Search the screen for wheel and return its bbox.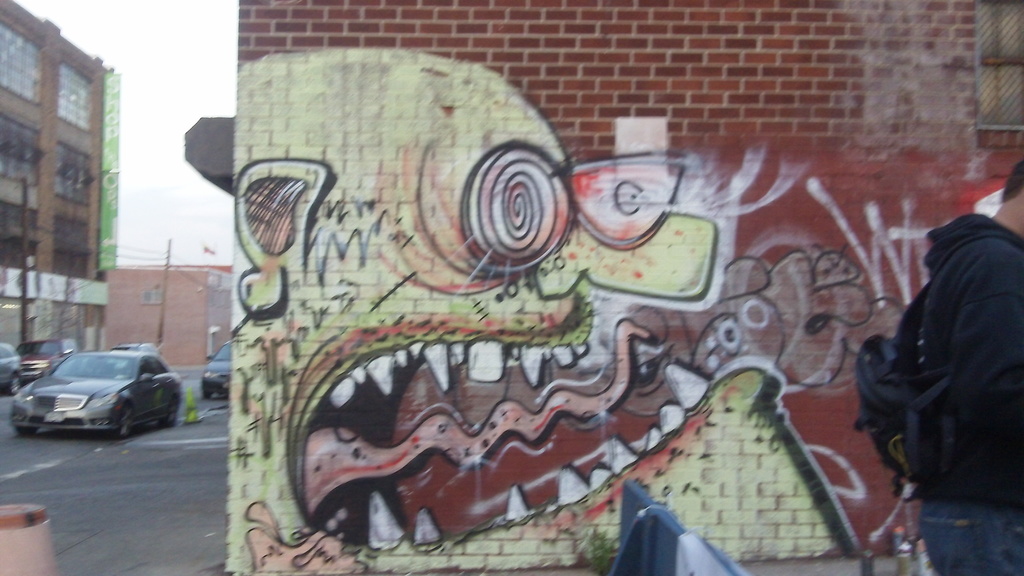
Found: locate(156, 392, 181, 431).
